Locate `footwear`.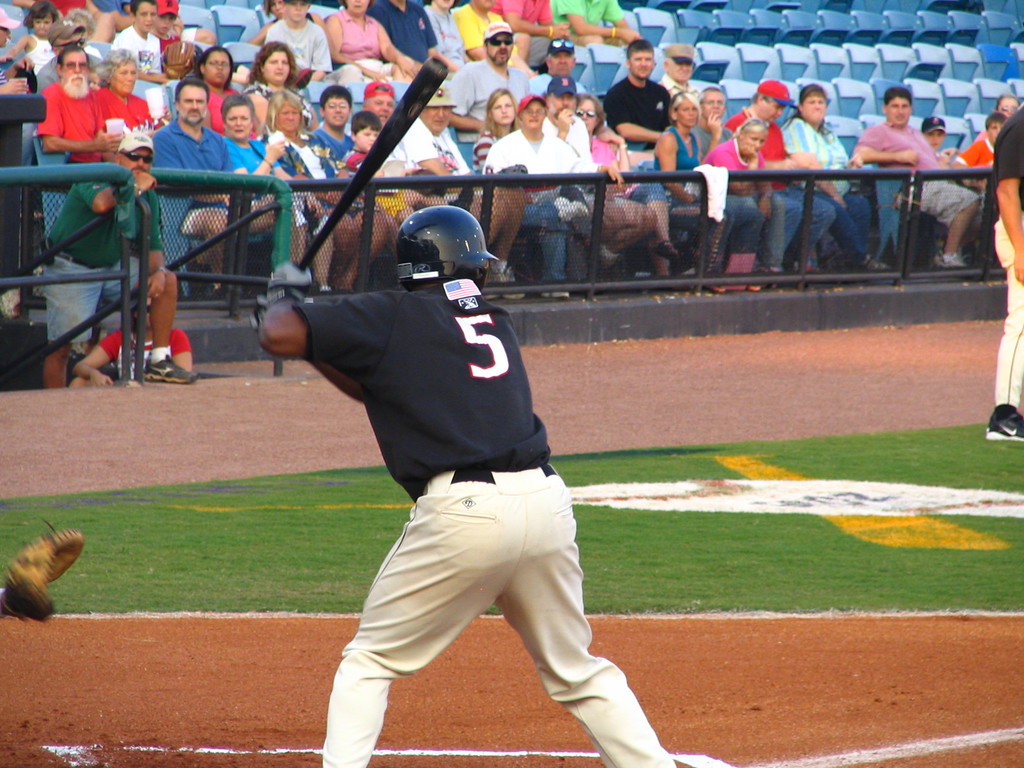
Bounding box: rect(932, 253, 969, 271).
